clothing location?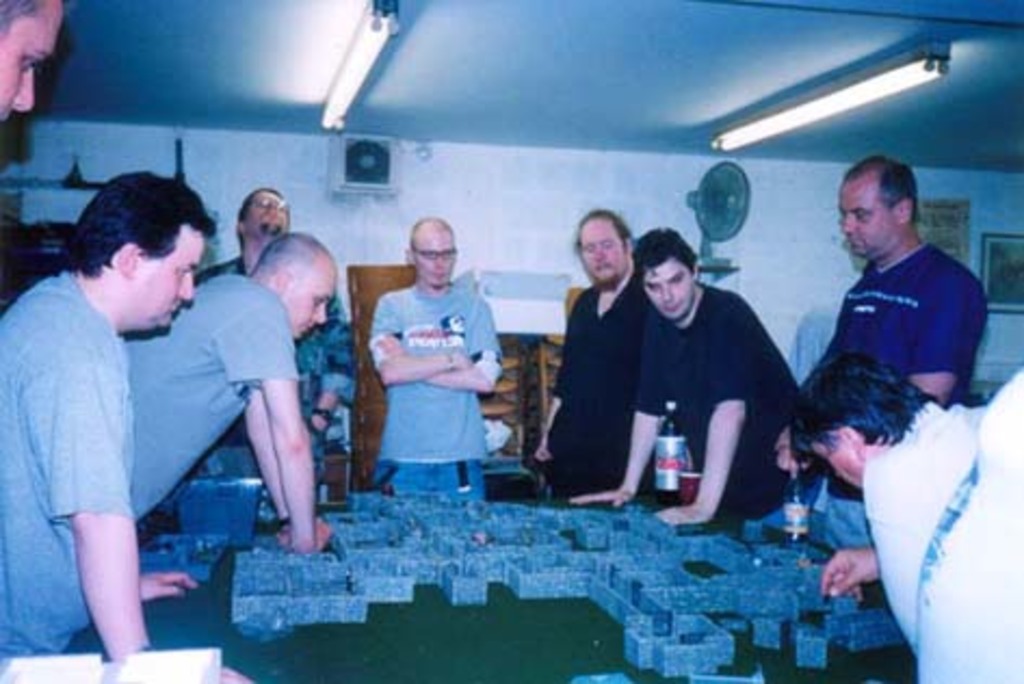
357, 245, 504, 483
